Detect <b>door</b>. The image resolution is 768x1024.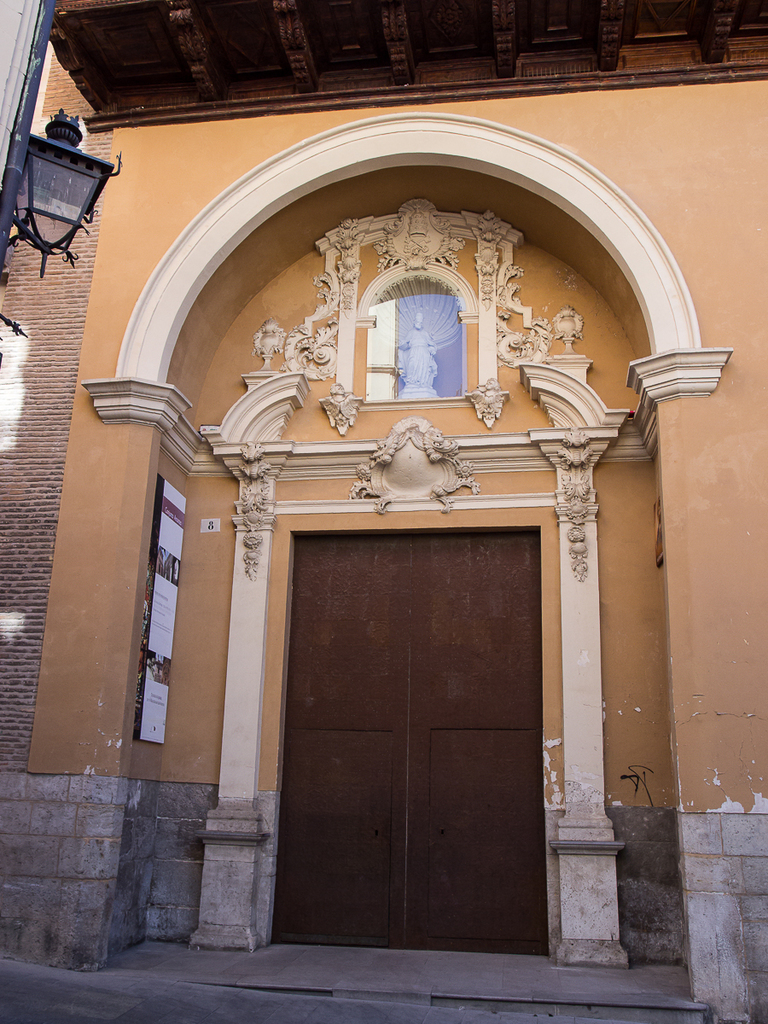
region(293, 526, 550, 955).
